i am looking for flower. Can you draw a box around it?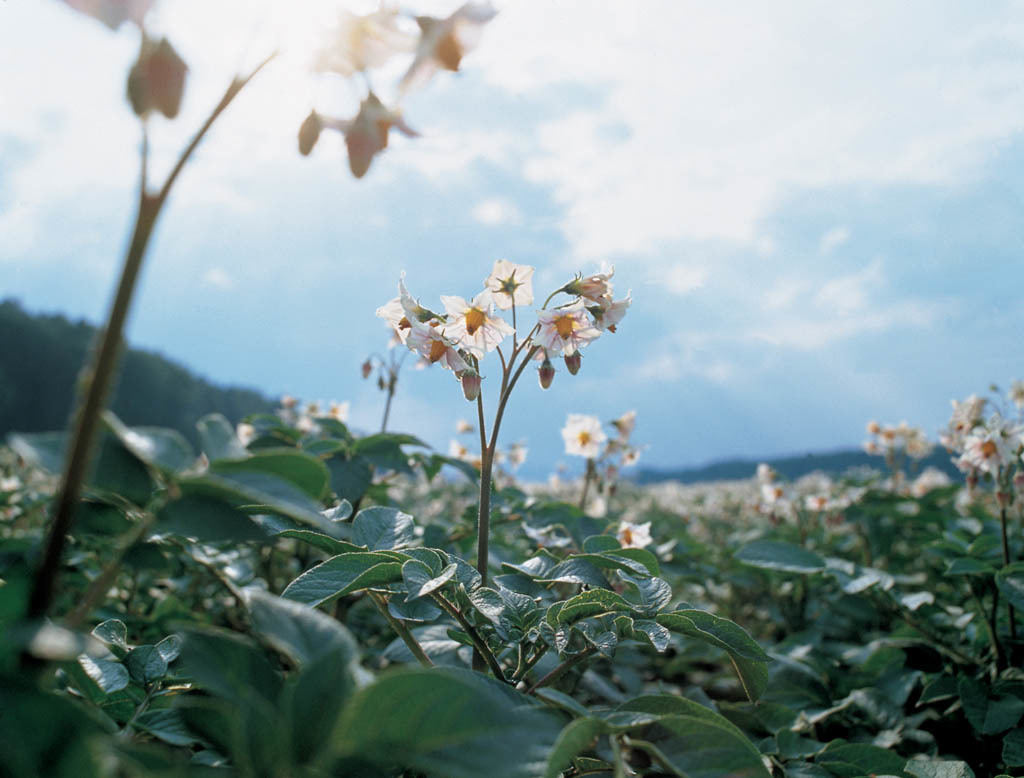
Sure, the bounding box is bbox(604, 432, 630, 454).
